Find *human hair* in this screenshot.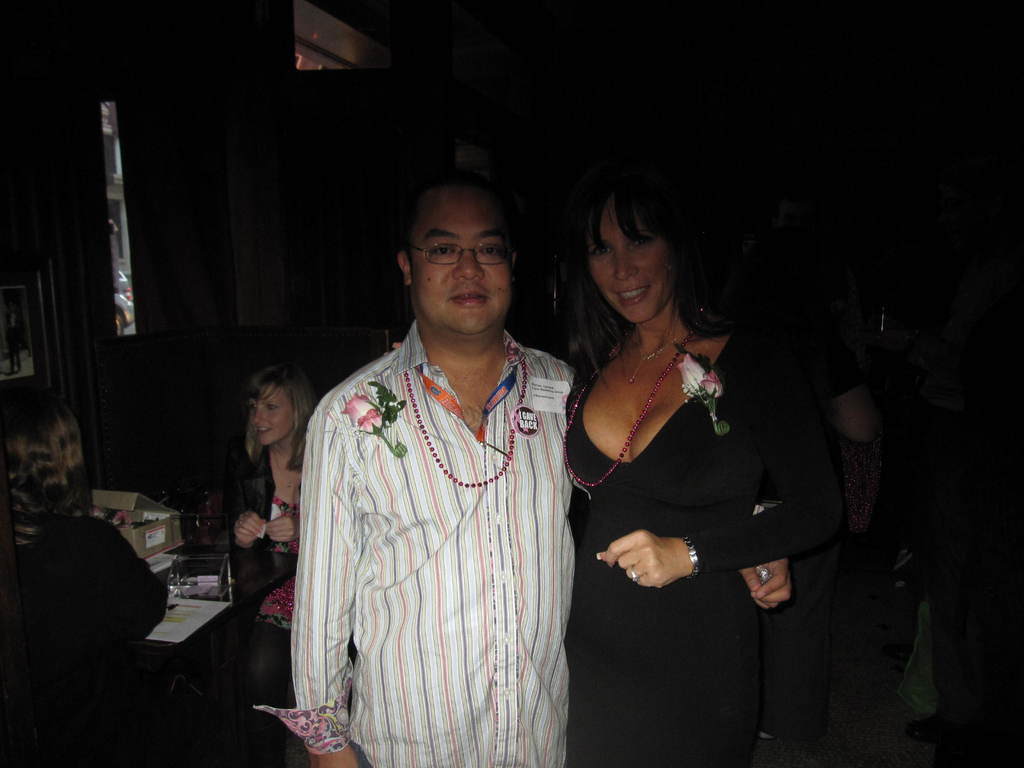
The bounding box for *human hair* is (left=1, top=401, right=74, bottom=545).
